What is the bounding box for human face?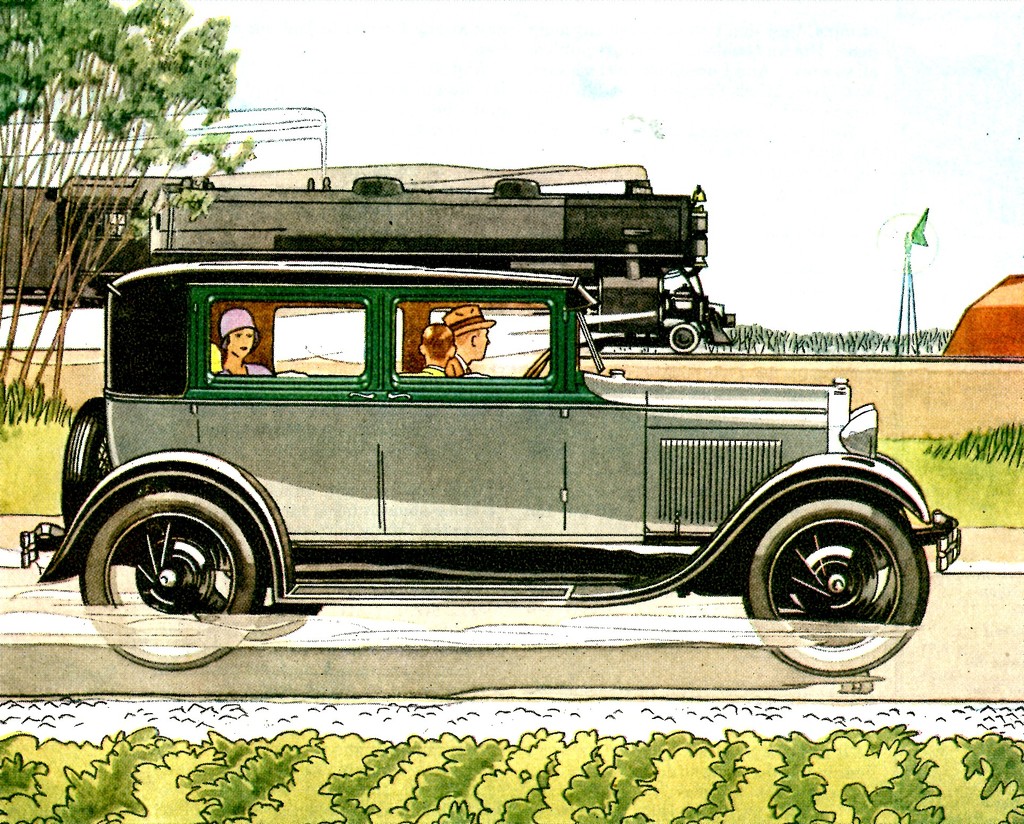
(466,325,490,358).
